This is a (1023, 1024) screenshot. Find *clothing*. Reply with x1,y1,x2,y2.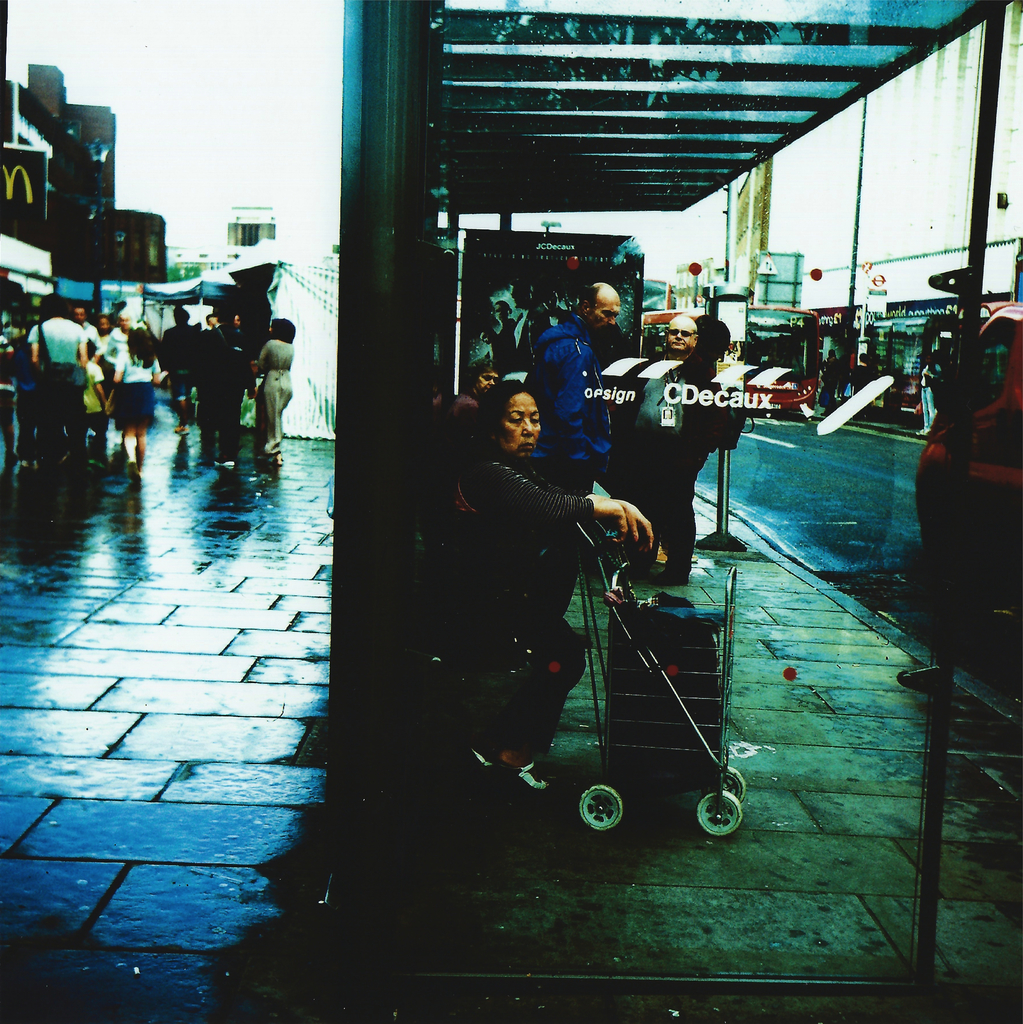
446,456,595,755.
